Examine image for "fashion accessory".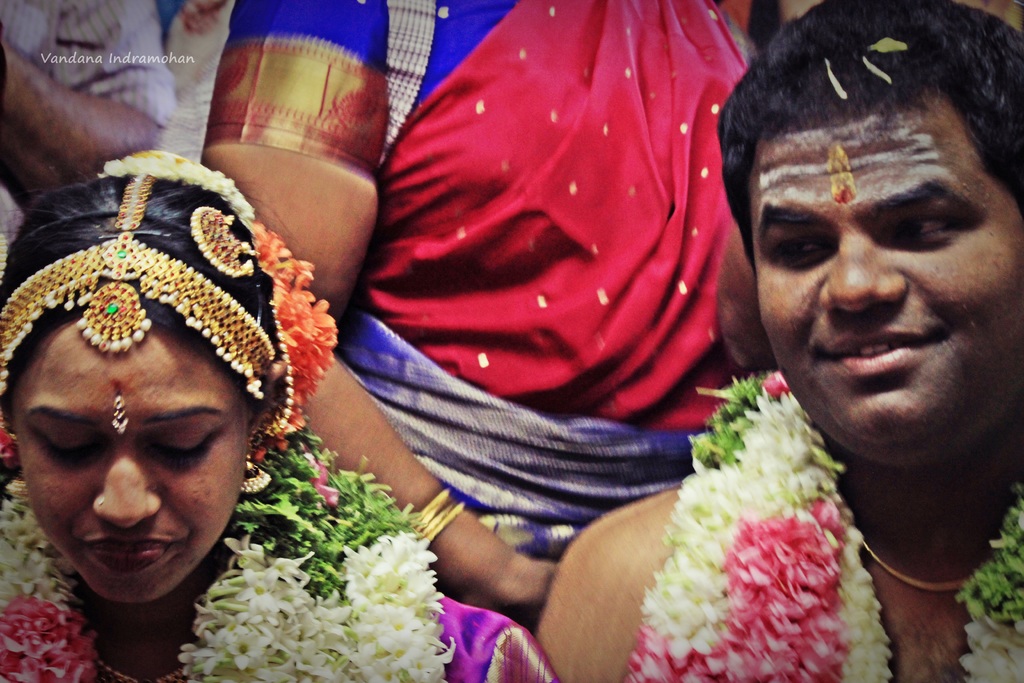
Examination result: left=852, top=523, right=993, bottom=593.
